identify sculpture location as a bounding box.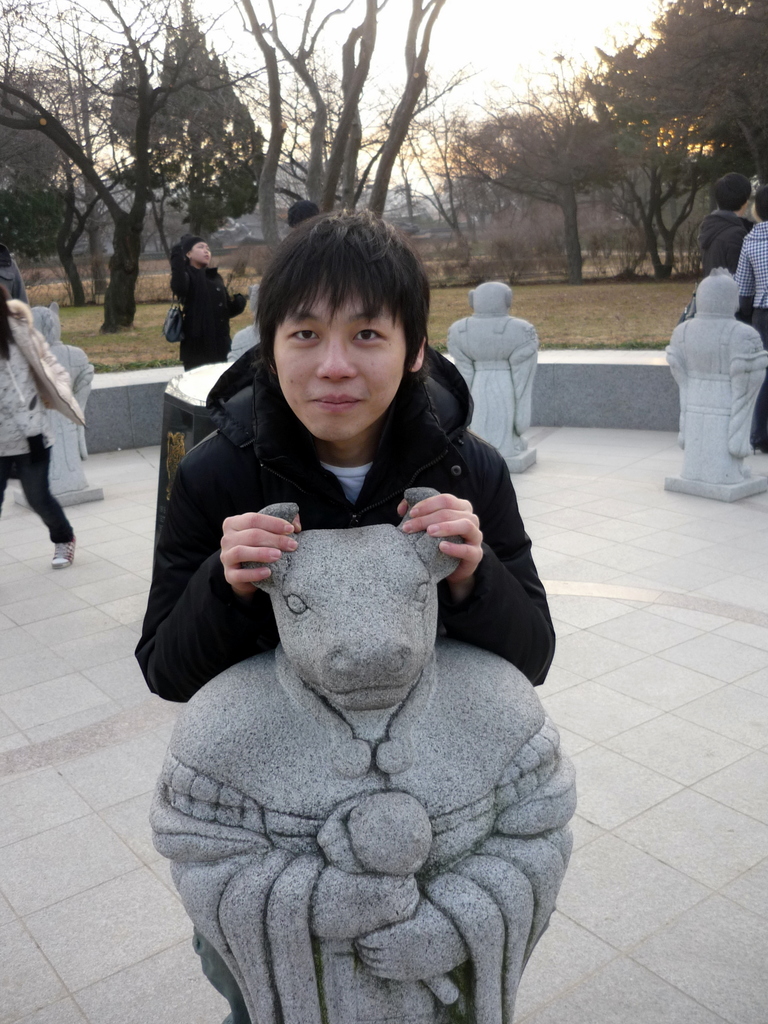
(x1=234, y1=290, x2=267, y2=365).
